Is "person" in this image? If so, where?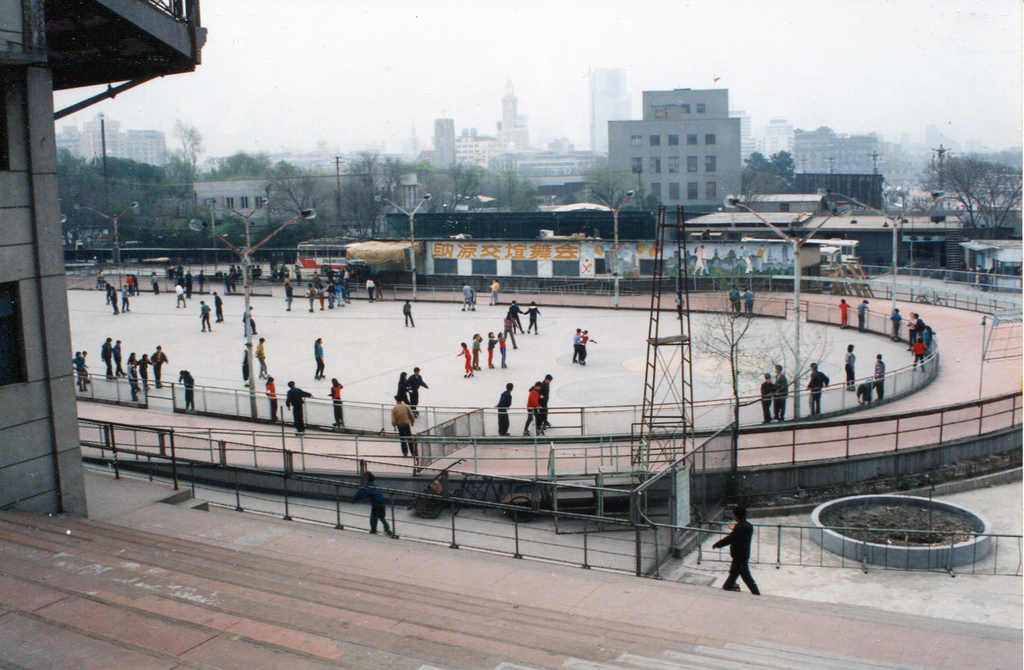
Yes, at bbox(503, 311, 520, 348).
